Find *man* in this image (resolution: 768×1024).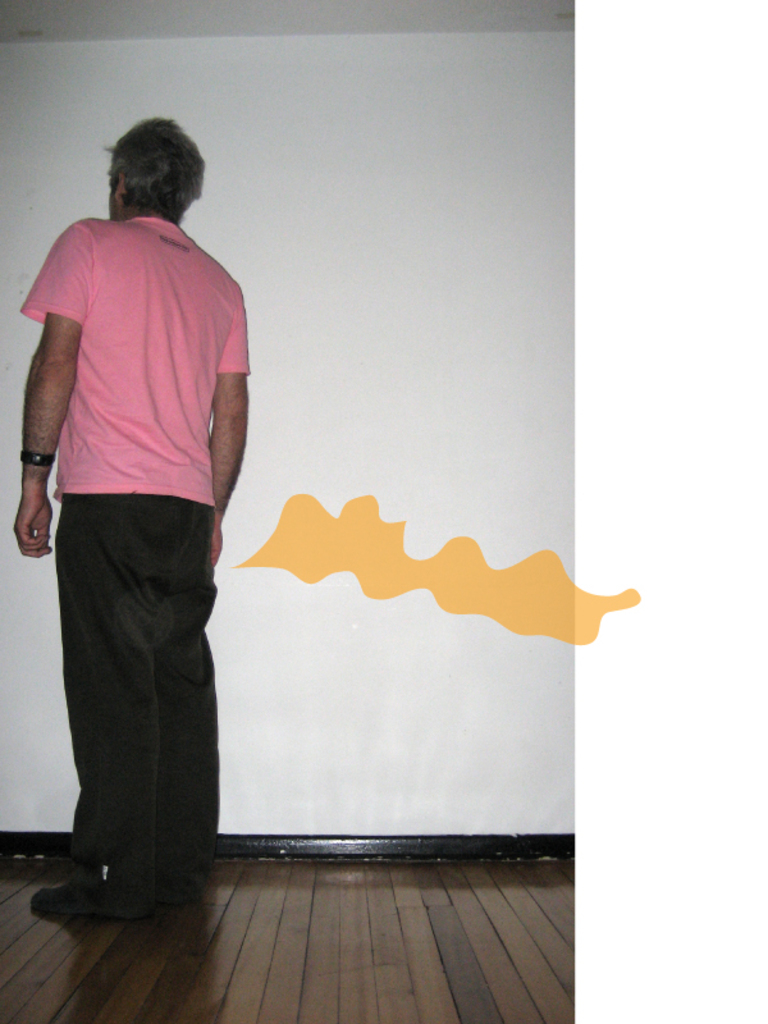
locate(14, 90, 252, 931).
